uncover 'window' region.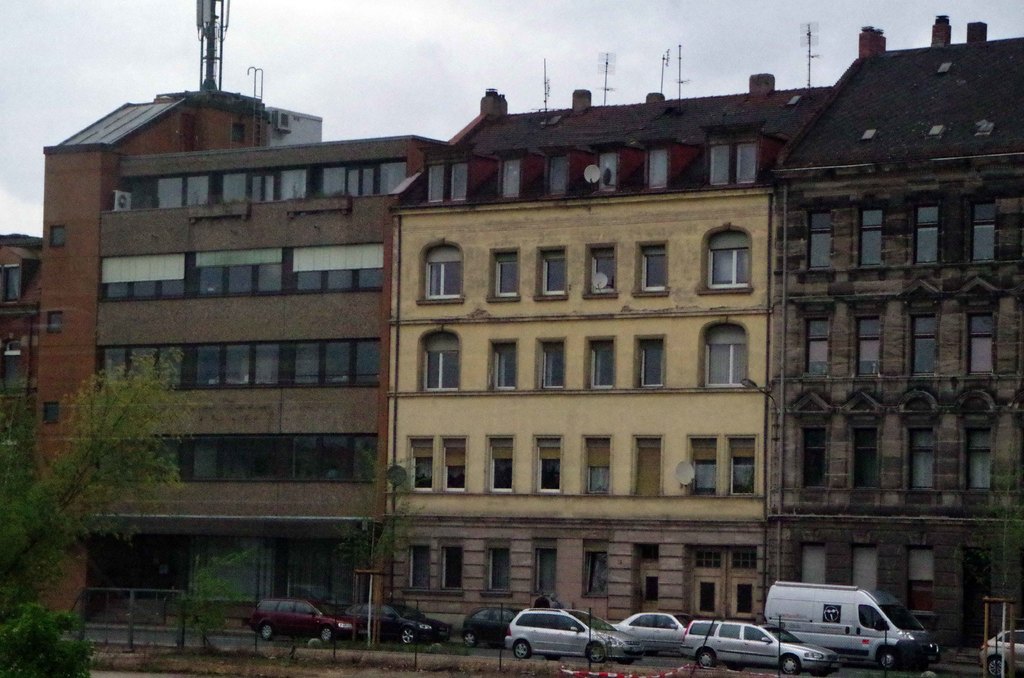
Uncovered: <region>792, 414, 829, 492</region>.
